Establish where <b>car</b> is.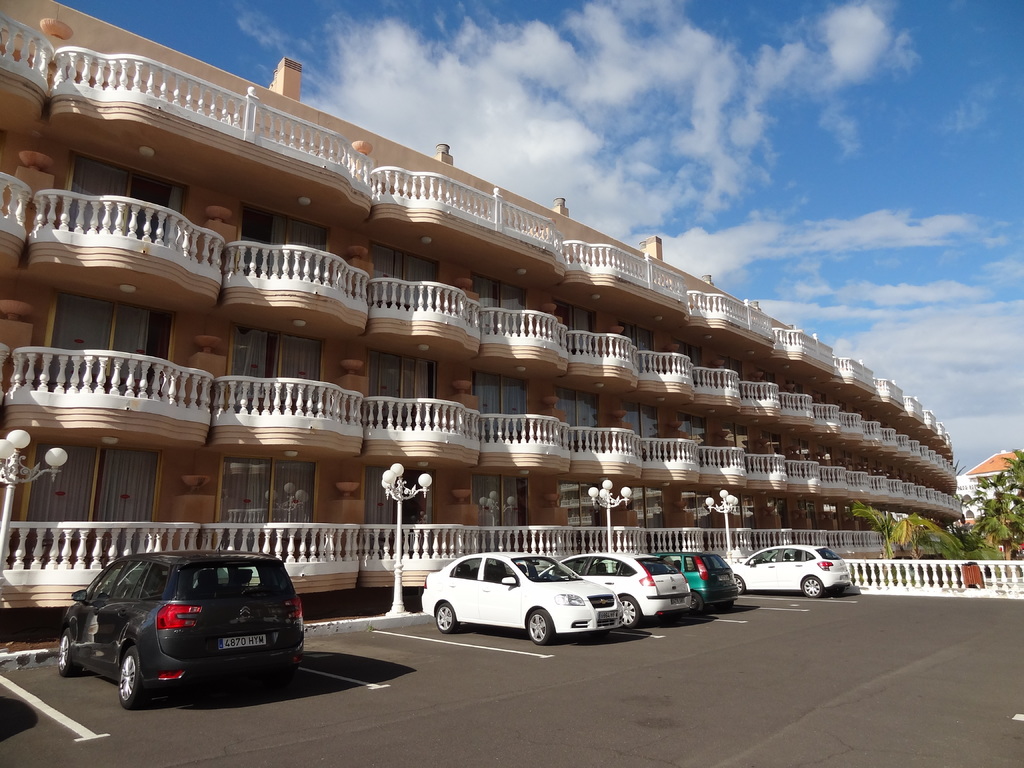
Established at detection(655, 550, 735, 611).
